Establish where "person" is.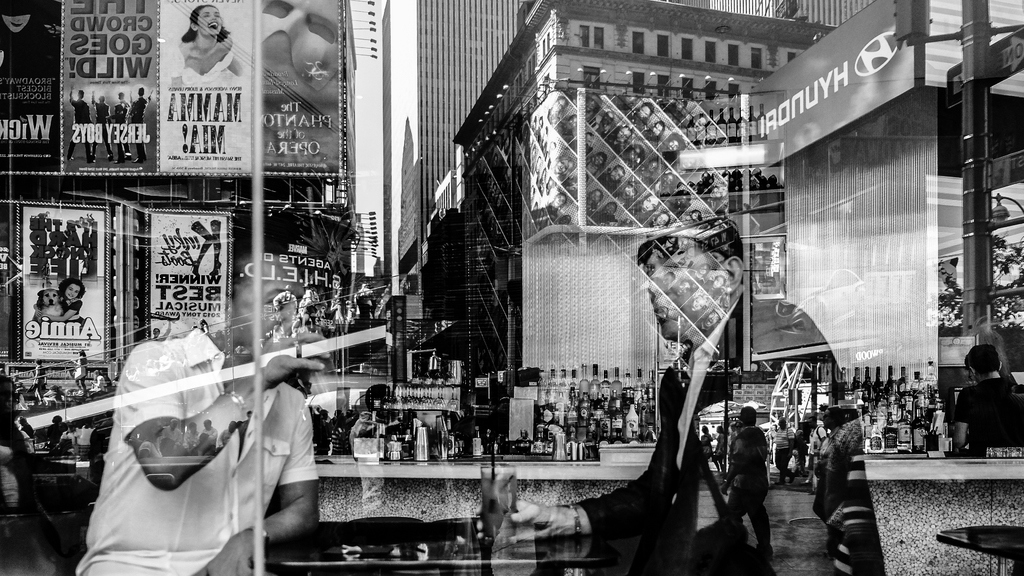
Established at [83, 247, 329, 575].
